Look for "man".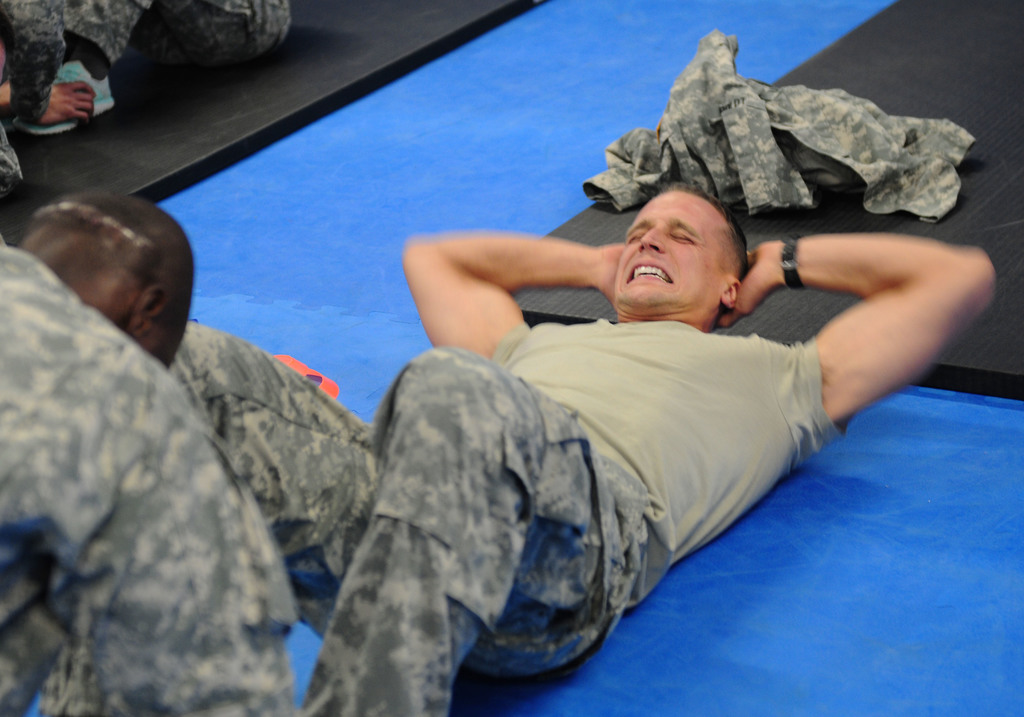
Found: 0/192/296/716.
